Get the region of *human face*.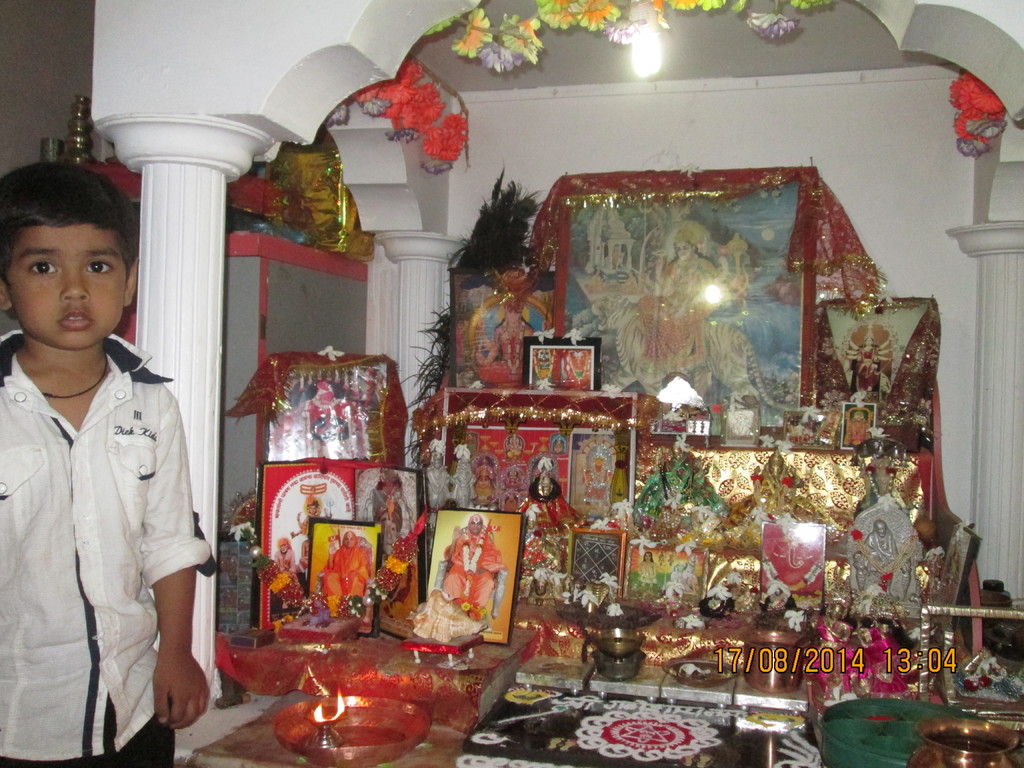
select_region(6, 225, 128, 349).
